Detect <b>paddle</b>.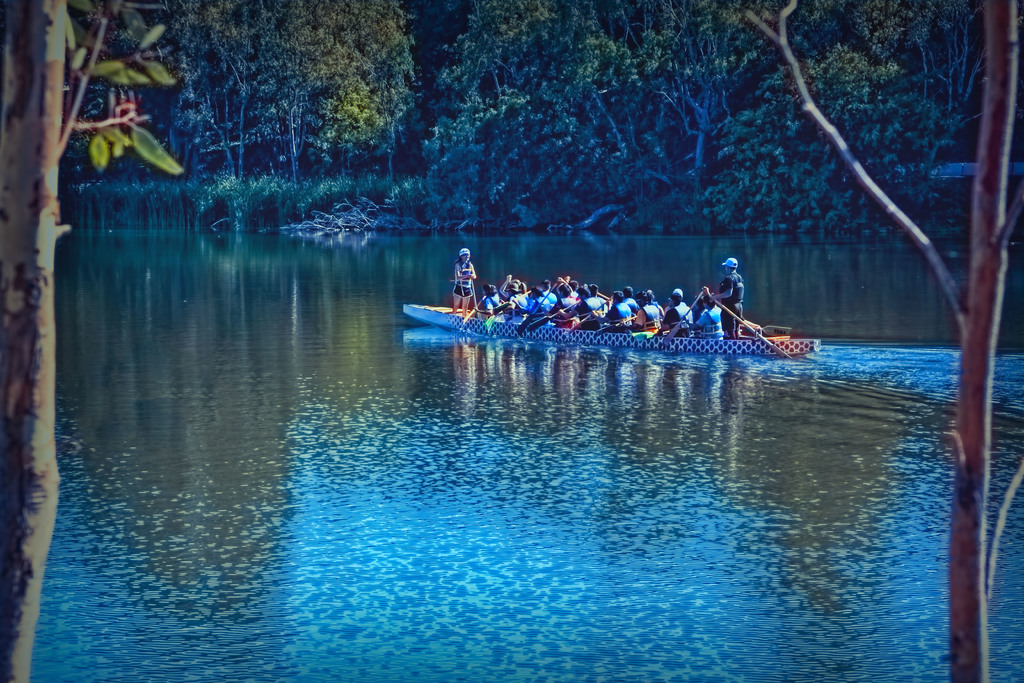
Detected at [left=659, top=290, right=706, bottom=346].
